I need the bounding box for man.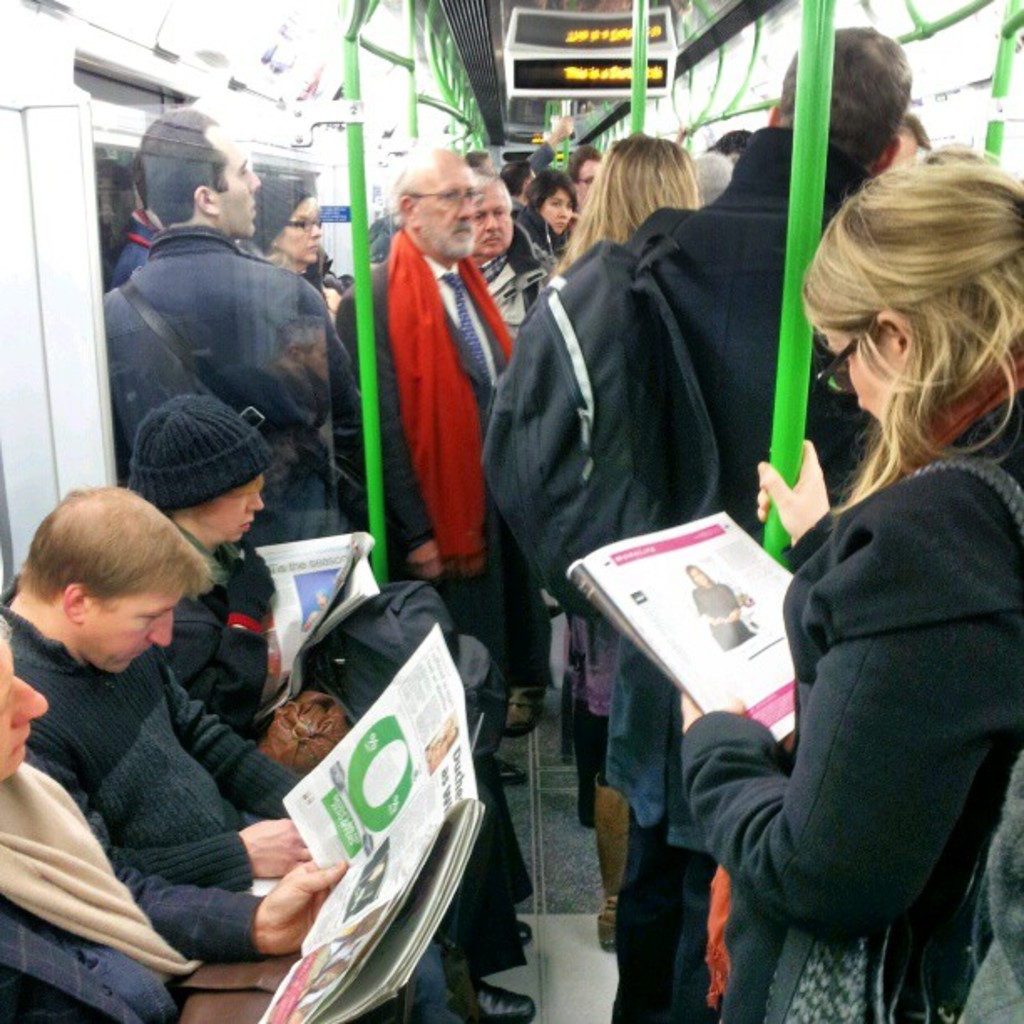
Here it is: bbox(457, 172, 559, 345).
